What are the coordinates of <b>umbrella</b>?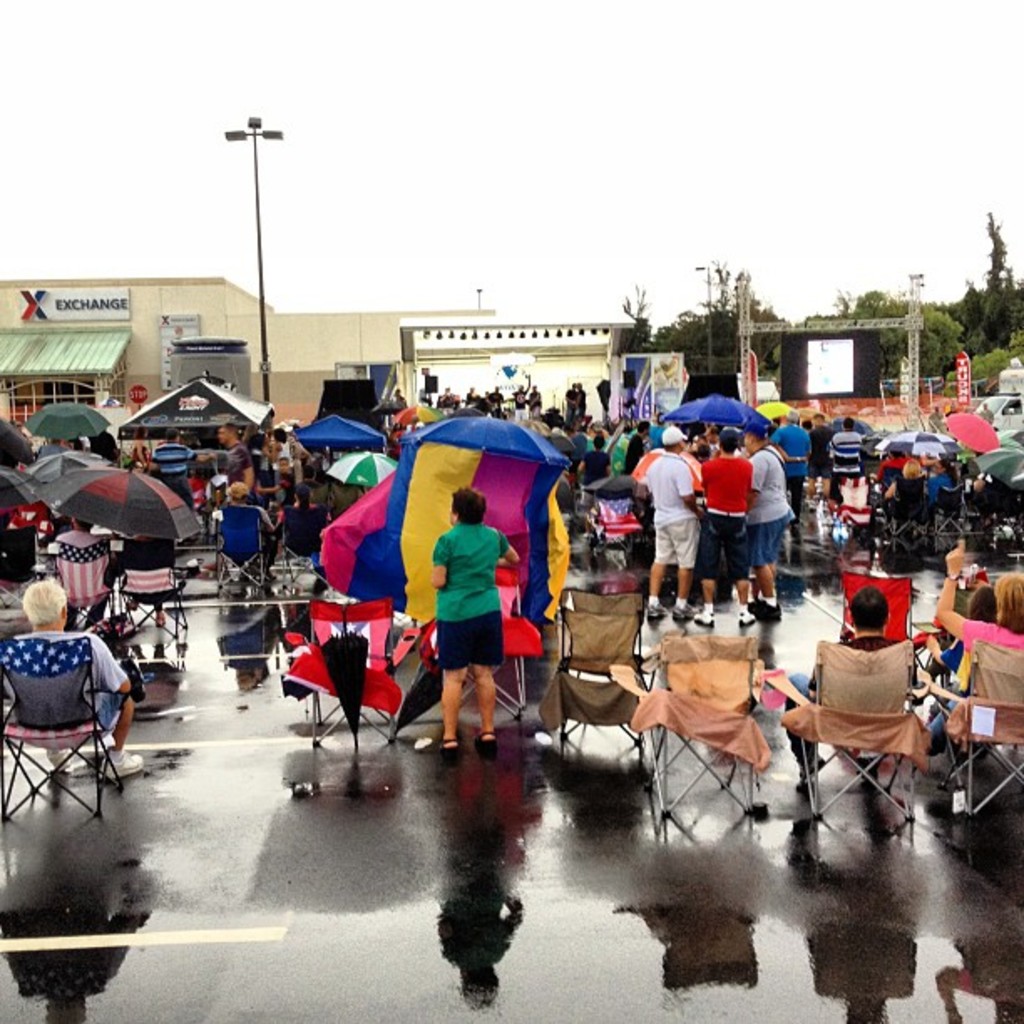
select_region(320, 612, 373, 751).
